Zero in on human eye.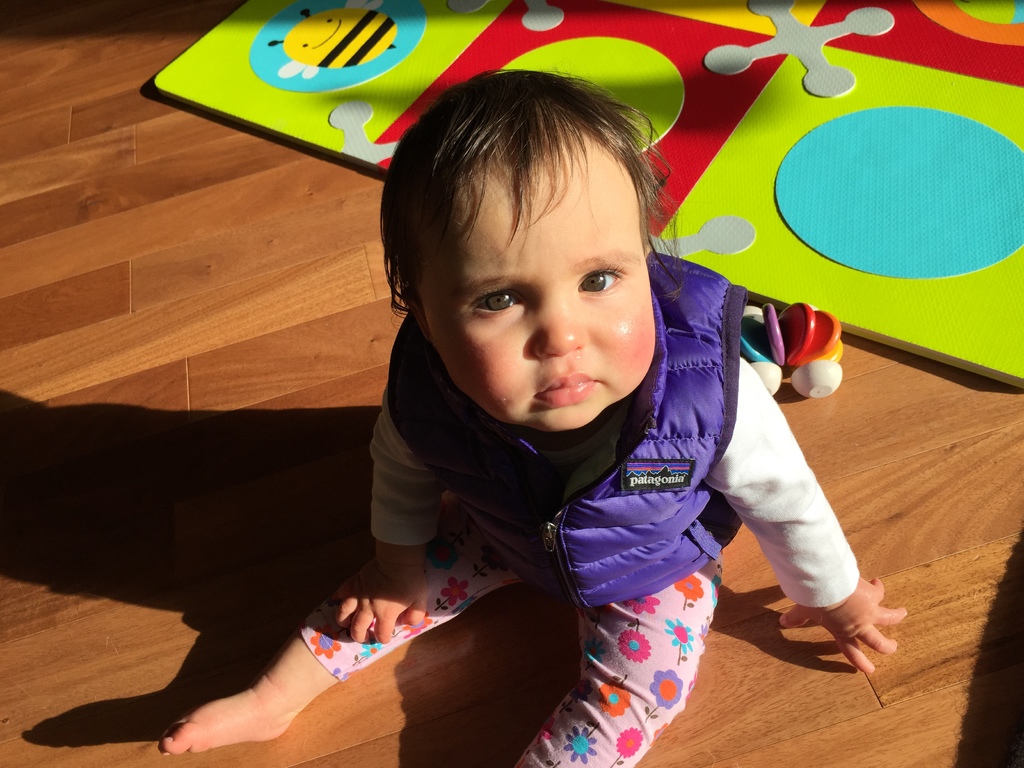
Zeroed in: 580:262:632:297.
